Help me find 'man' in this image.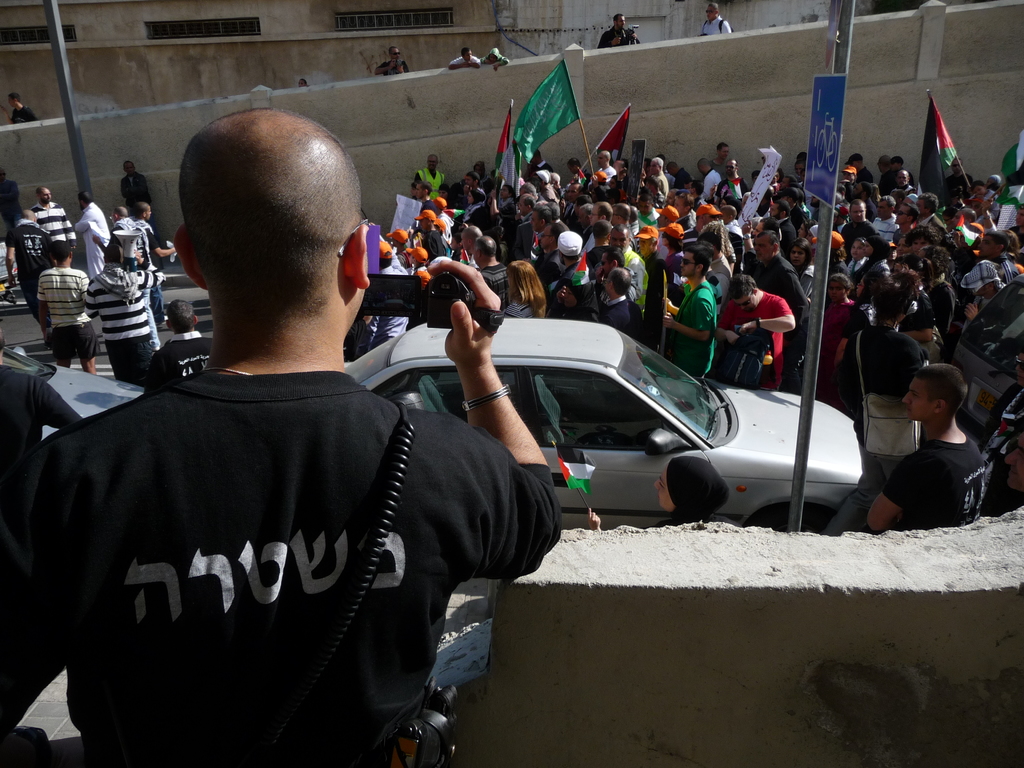
Found it: 595/244/643/287.
